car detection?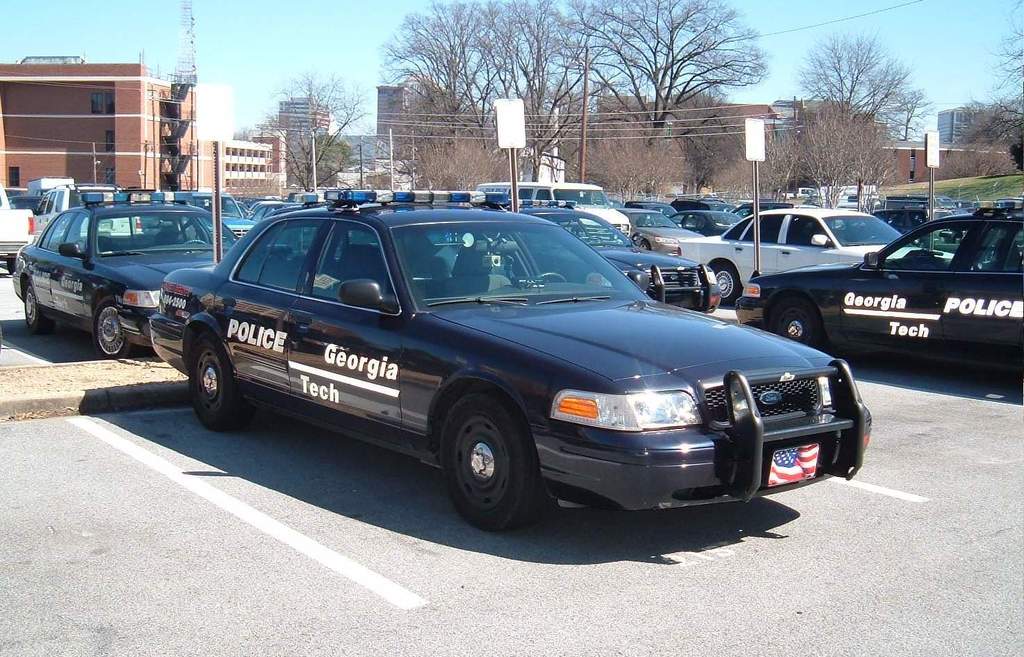
bbox=(508, 206, 725, 313)
